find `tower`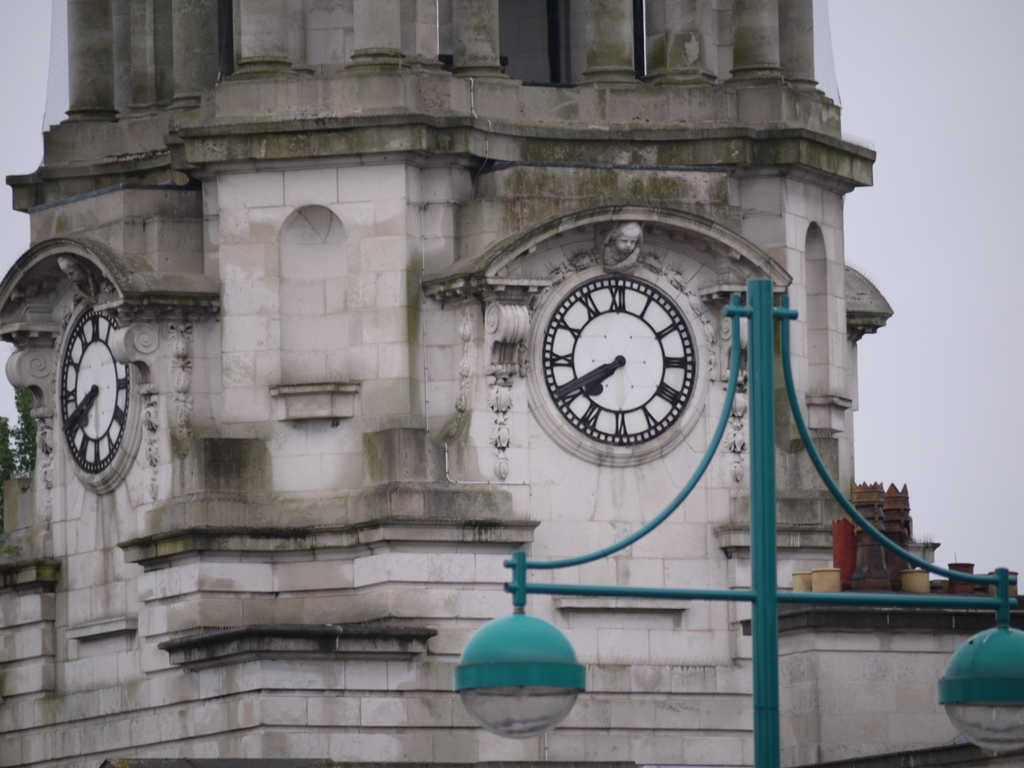
left=15, top=3, right=899, bottom=758
